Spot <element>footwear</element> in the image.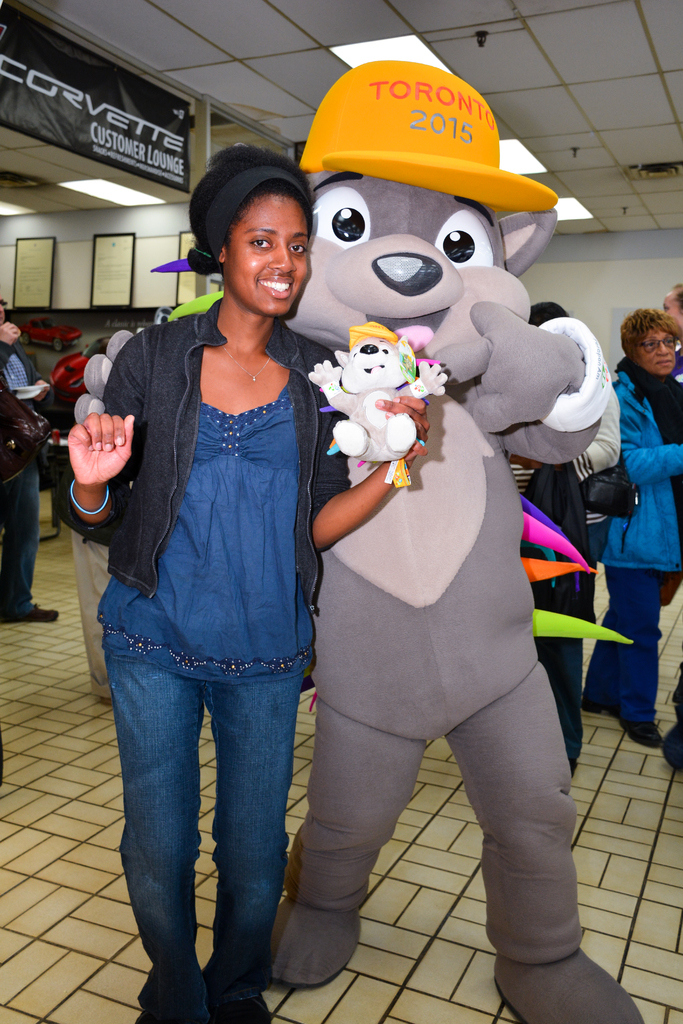
<element>footwear</element> found at box(623, 716, 674, 755).
